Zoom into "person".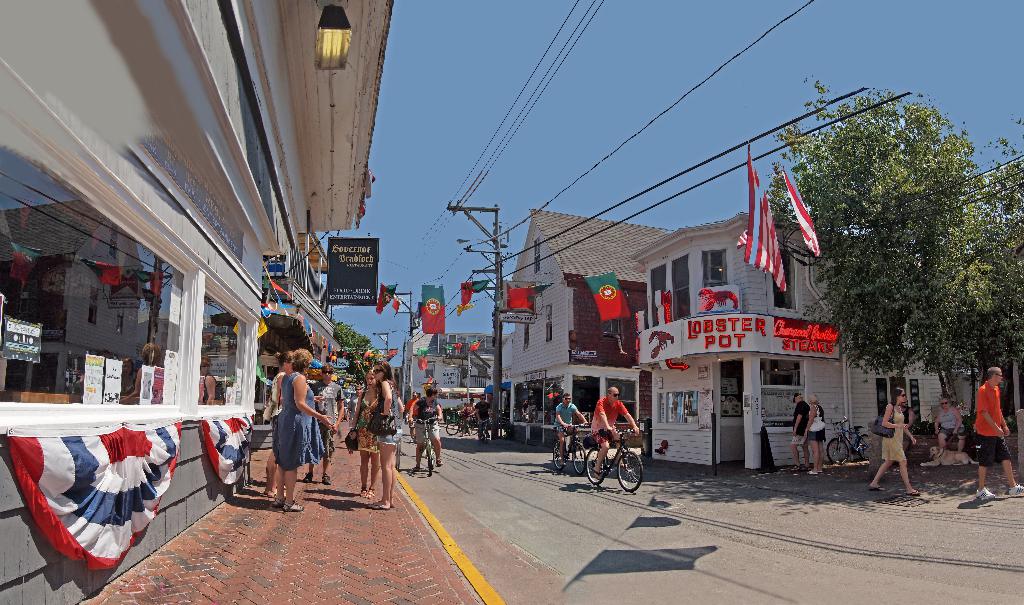
Zoom target: pyautogui.locateOnScreen(899, 396, 915, 451).
